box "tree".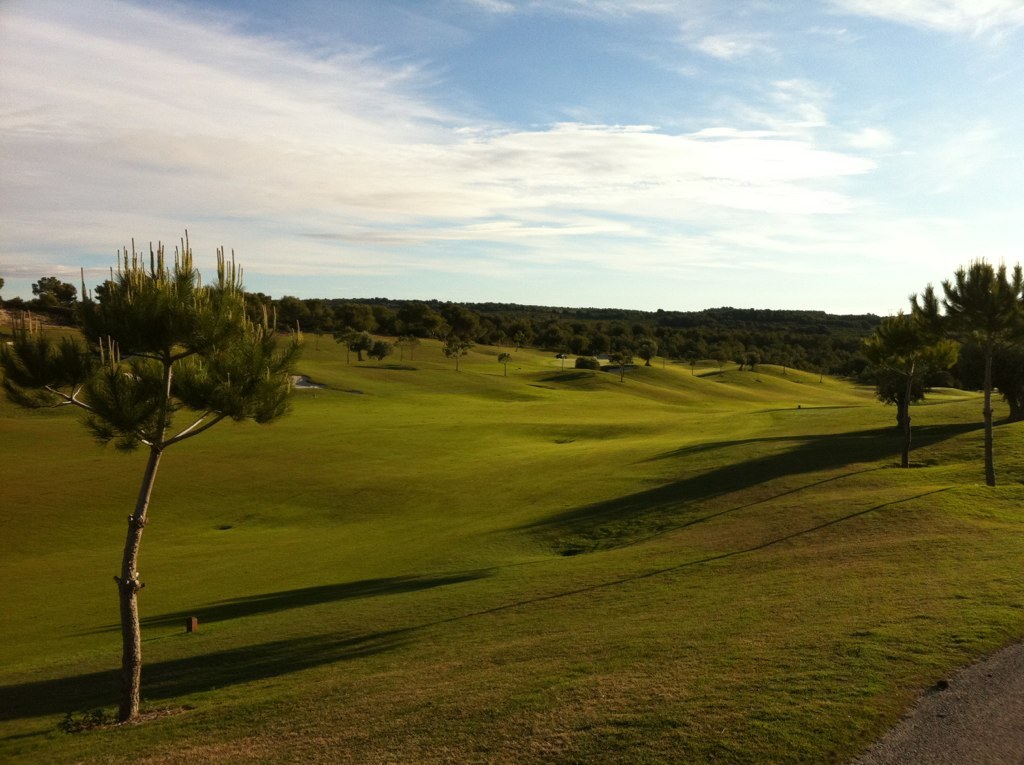
x1=0 y1=277 x2=5 y2=305.
